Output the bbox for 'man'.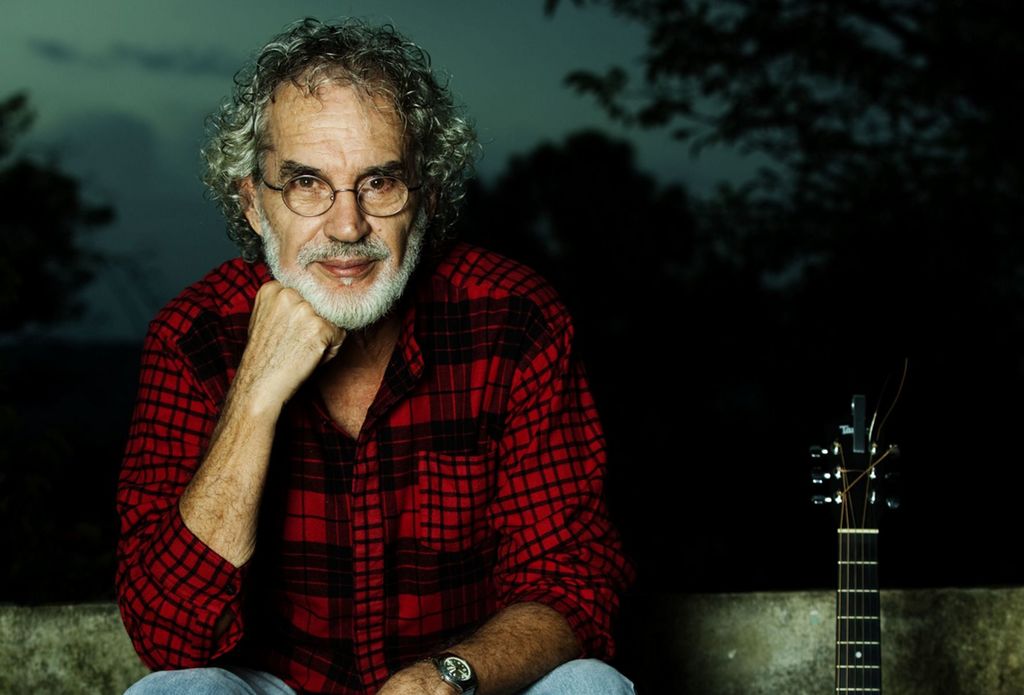
box(102, 10, 644, 694).
